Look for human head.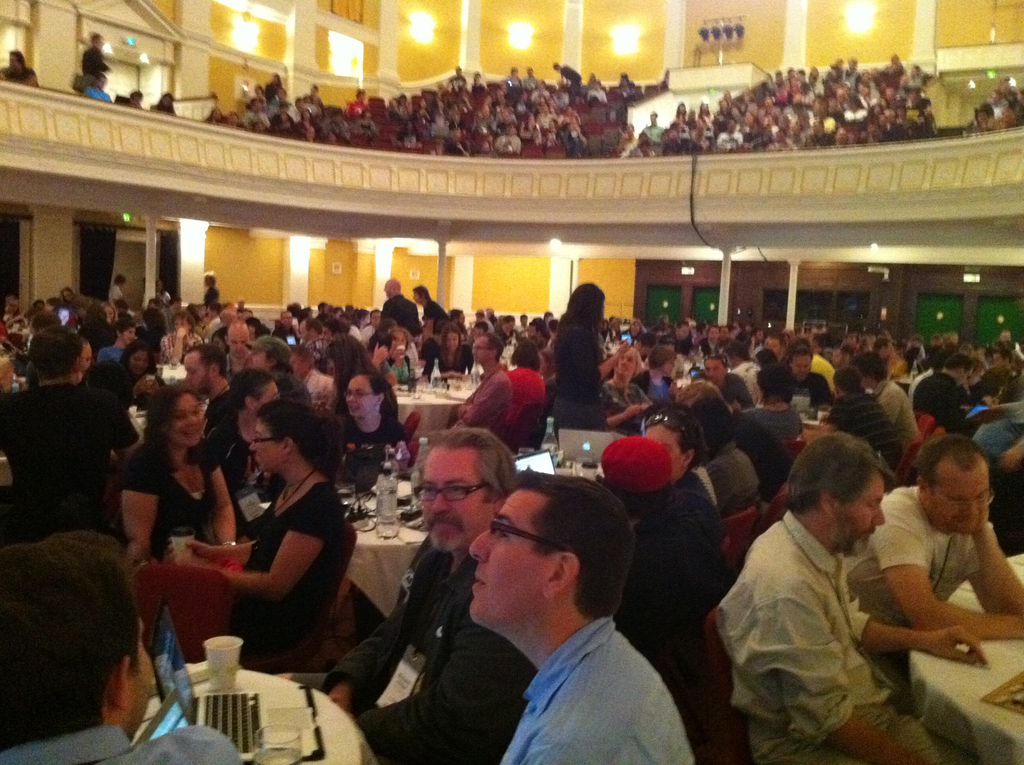
Found: <box>0,529,153,751</box>.
